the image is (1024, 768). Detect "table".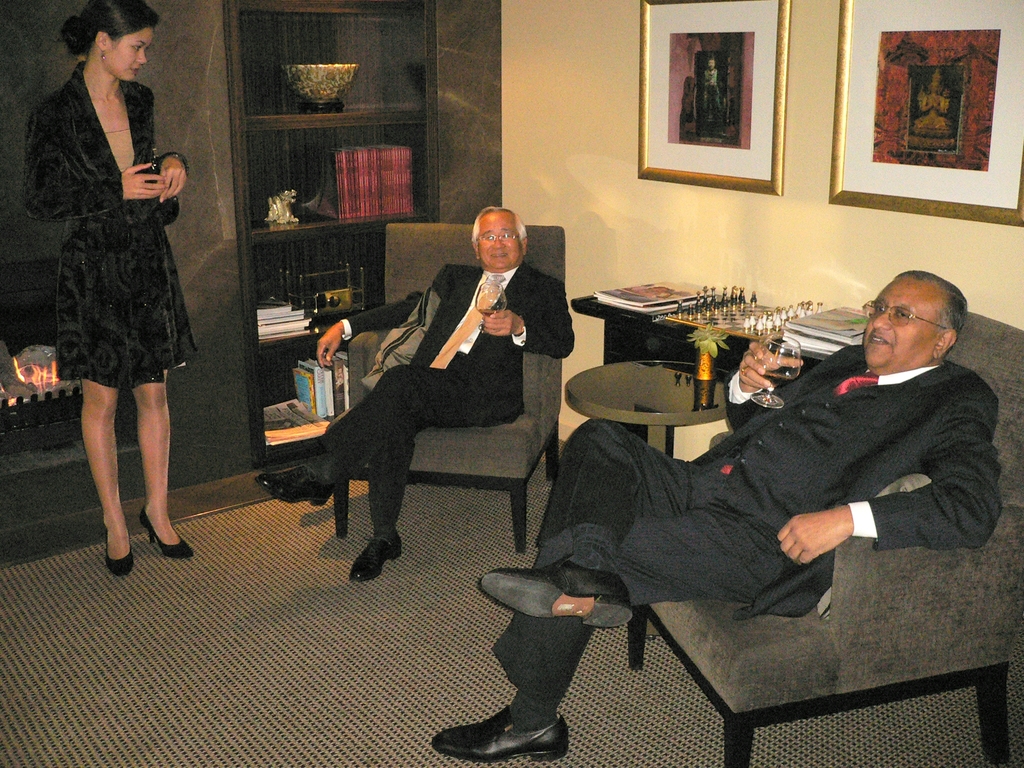
Detection: 564 363 739 454.
